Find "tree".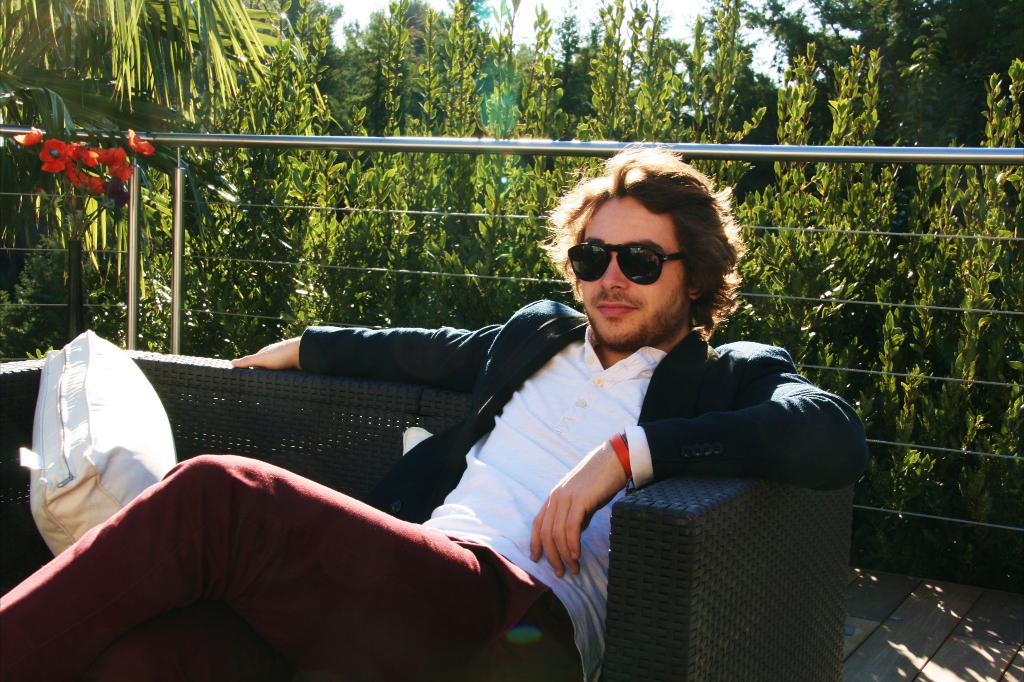
[left=0, top=0, right=281, bottom=288].
